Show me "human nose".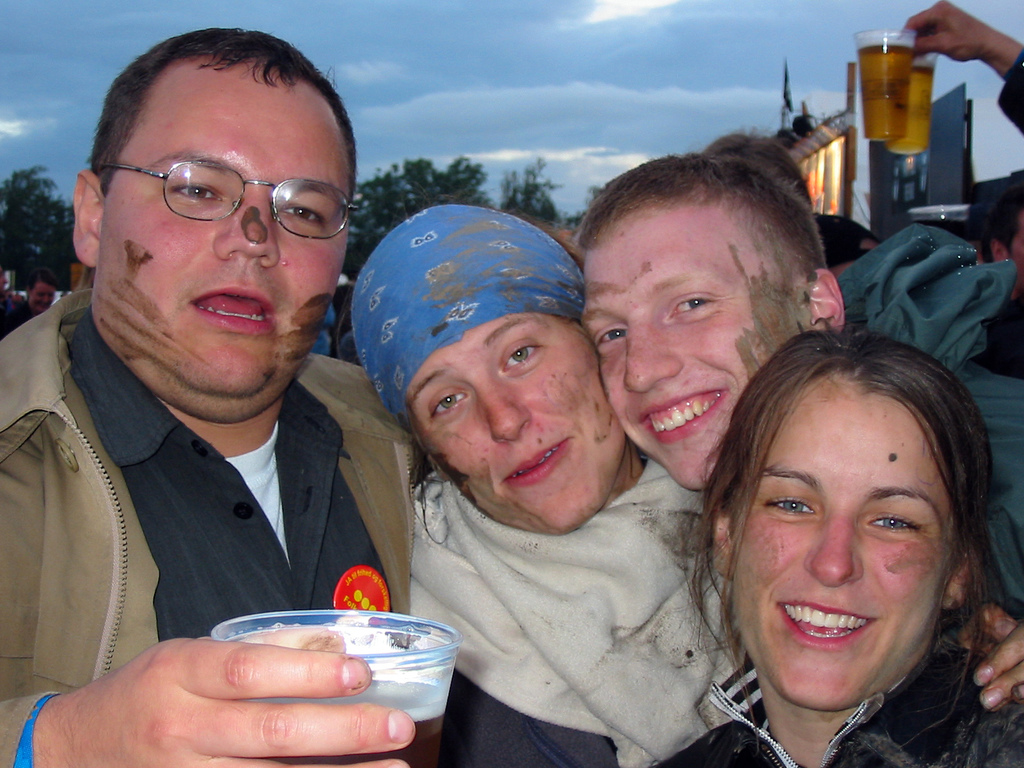
"human nose" is here: [x1=212, y1=190, x2=280, y2=266].
